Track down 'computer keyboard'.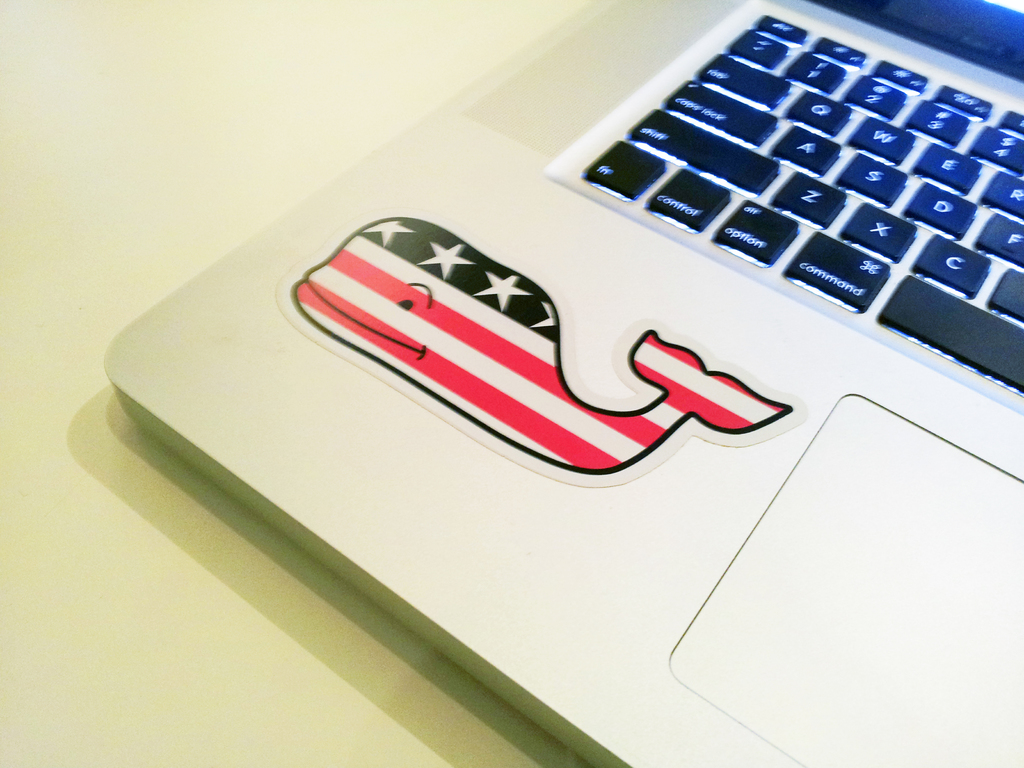
Tracked to [580, 12, 1023, 399].
